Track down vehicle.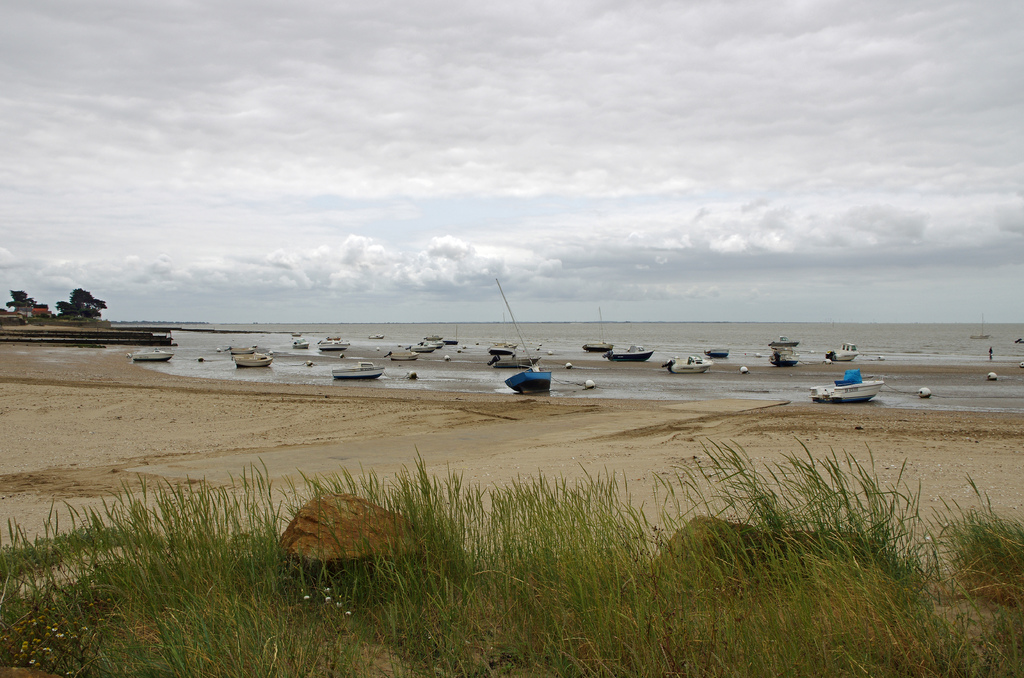
Tracked to crop(827, 344, 861, 364).
